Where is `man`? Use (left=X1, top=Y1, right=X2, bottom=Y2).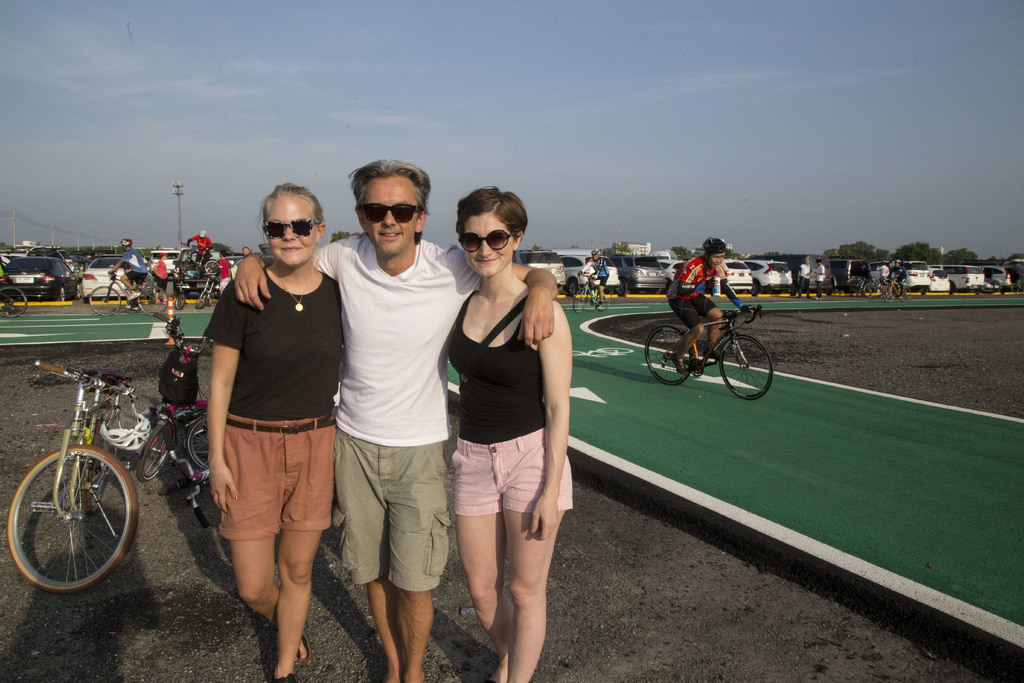
(left=577, top=248, right=611, bottom=308).
